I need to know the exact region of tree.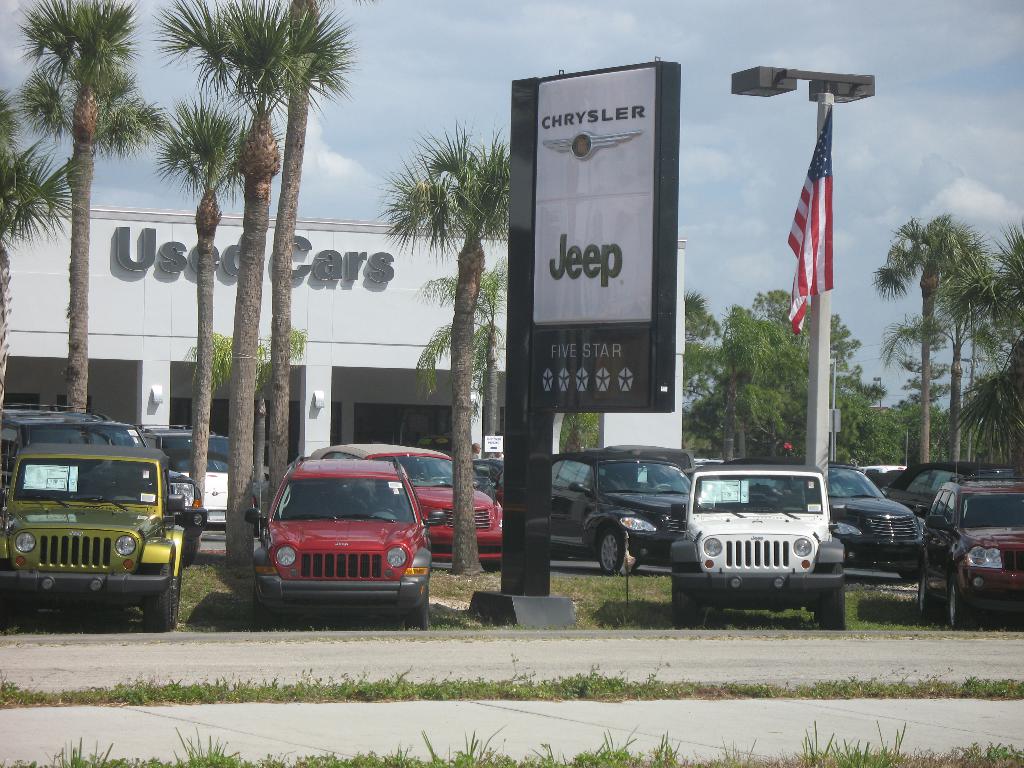
Region: select_region(380, 120, 525, 570).
